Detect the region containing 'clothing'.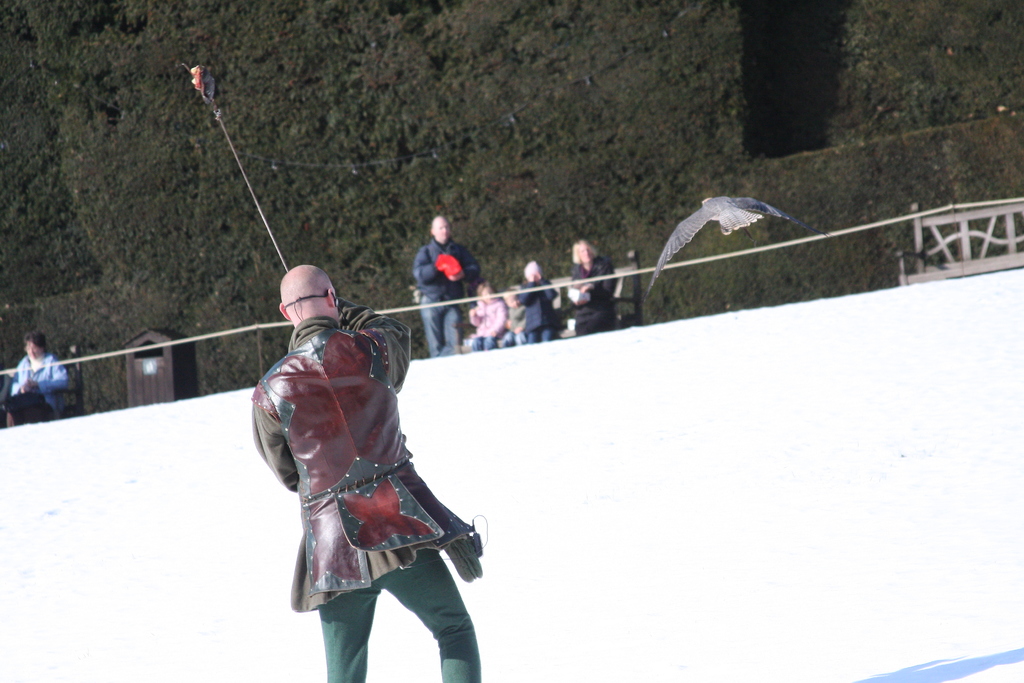
l=572, t=258, r=623, b=335.
